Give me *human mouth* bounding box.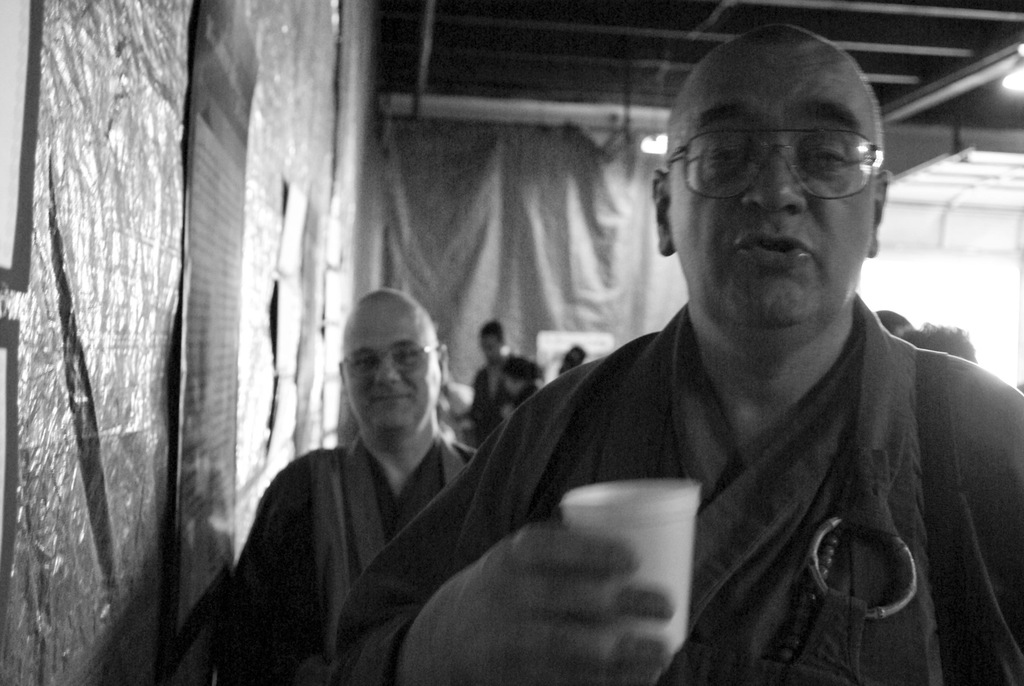
735/233/817/271.
